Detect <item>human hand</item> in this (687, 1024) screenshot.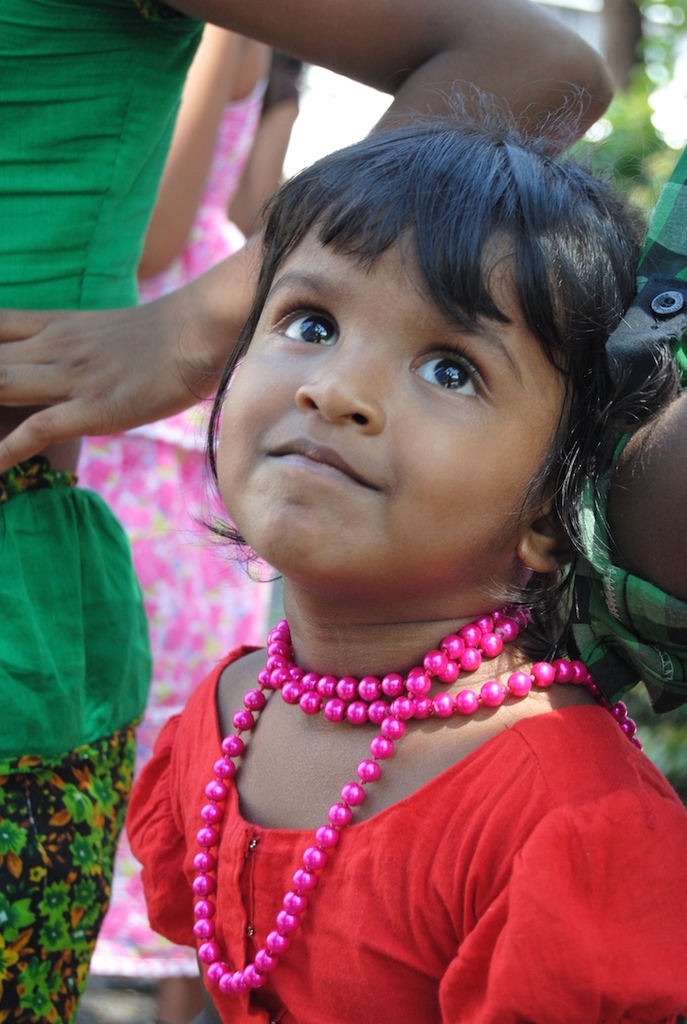
Detection: bbox=[19, 244, 219, 481].
